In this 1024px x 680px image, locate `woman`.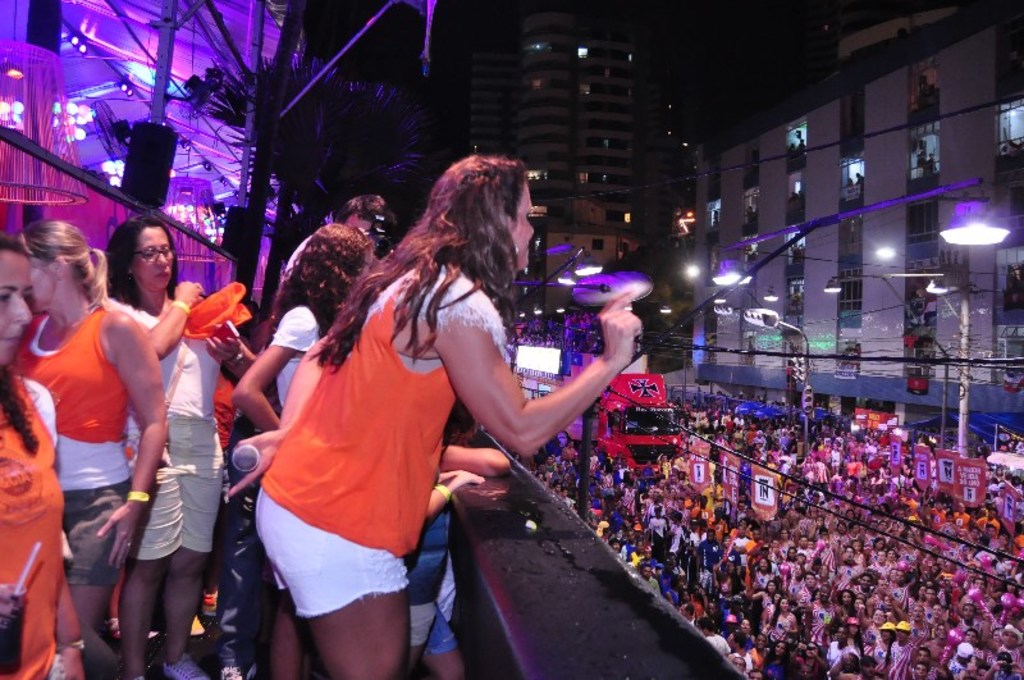
Bounding box: [x1=106, y1=219, x2=242, y2=679].
